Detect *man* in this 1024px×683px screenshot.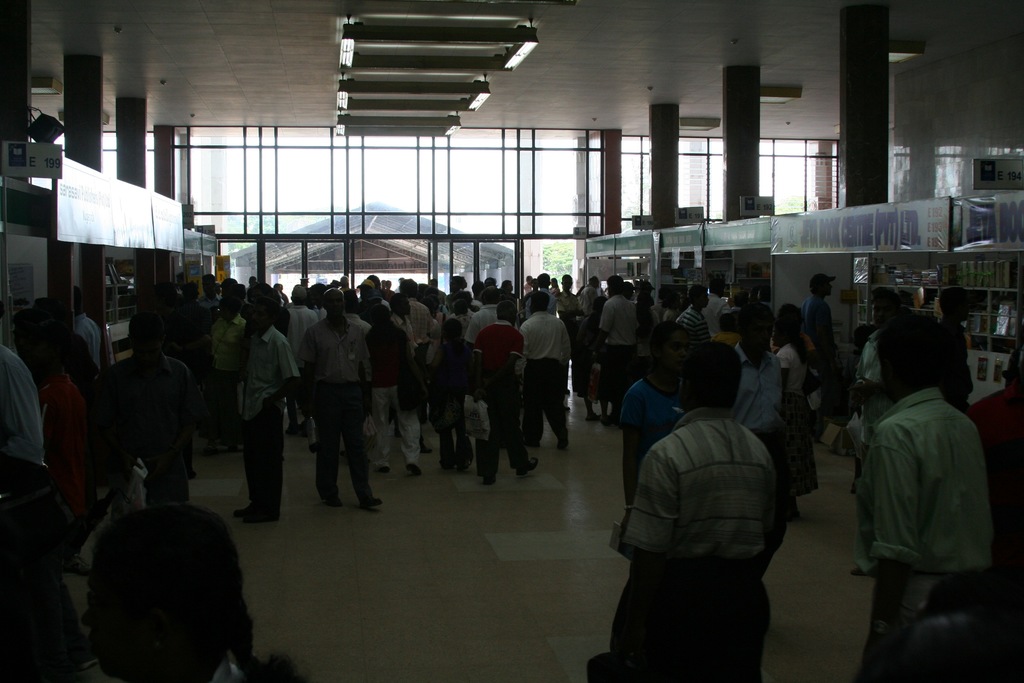
Detection: 517/293/571/450.
